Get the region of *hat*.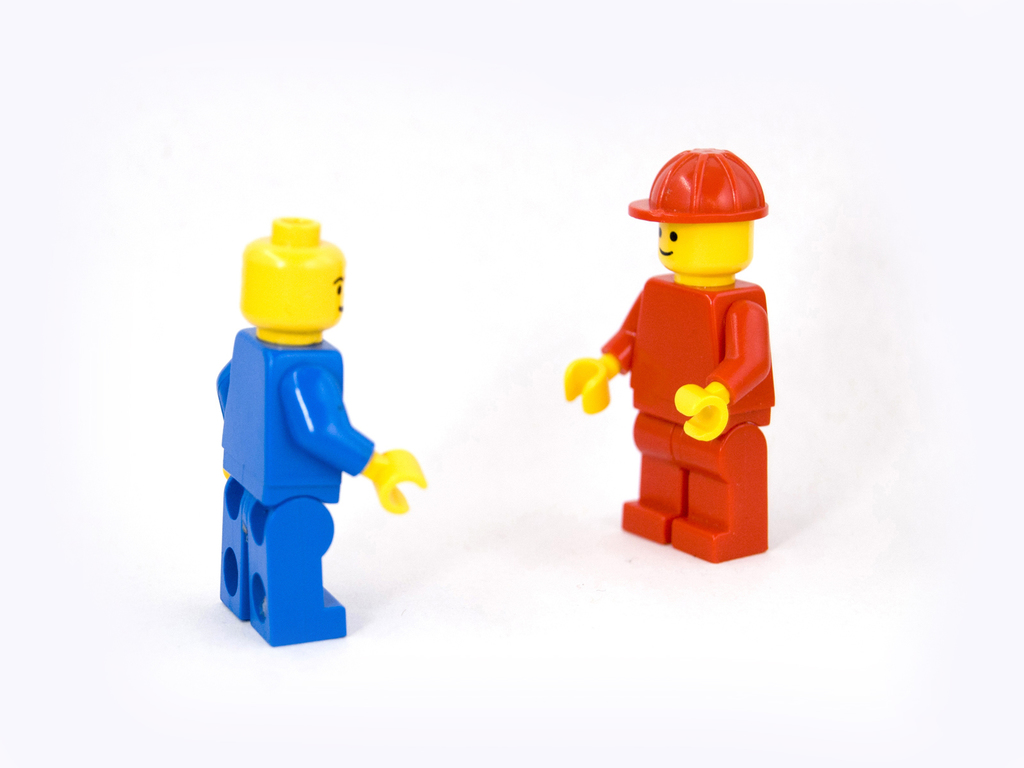
(x1=628, y1=148, x2=768, y2=225).
